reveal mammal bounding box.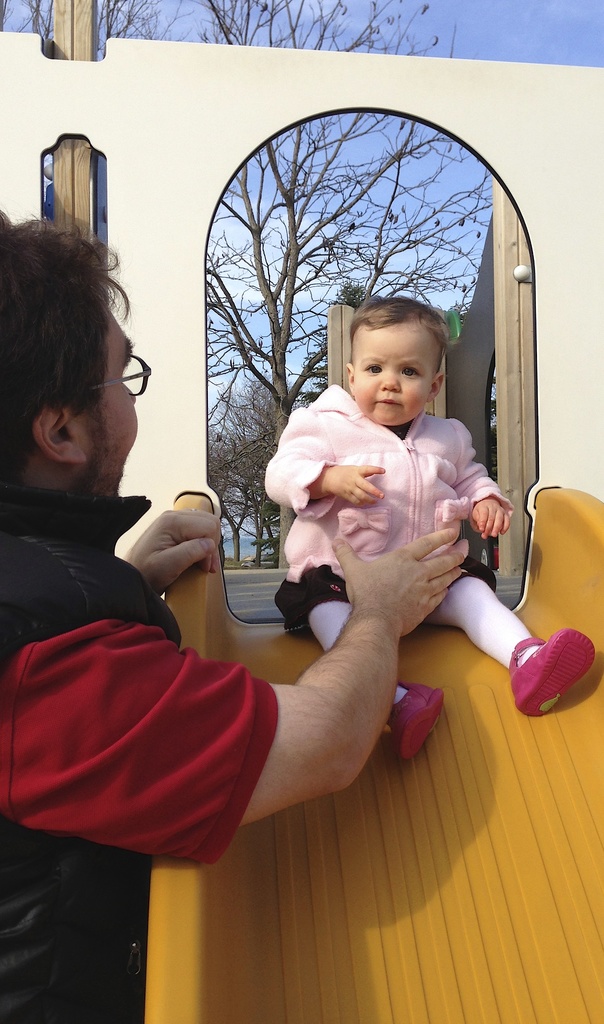
Revealed: 0,207,473,1023.
